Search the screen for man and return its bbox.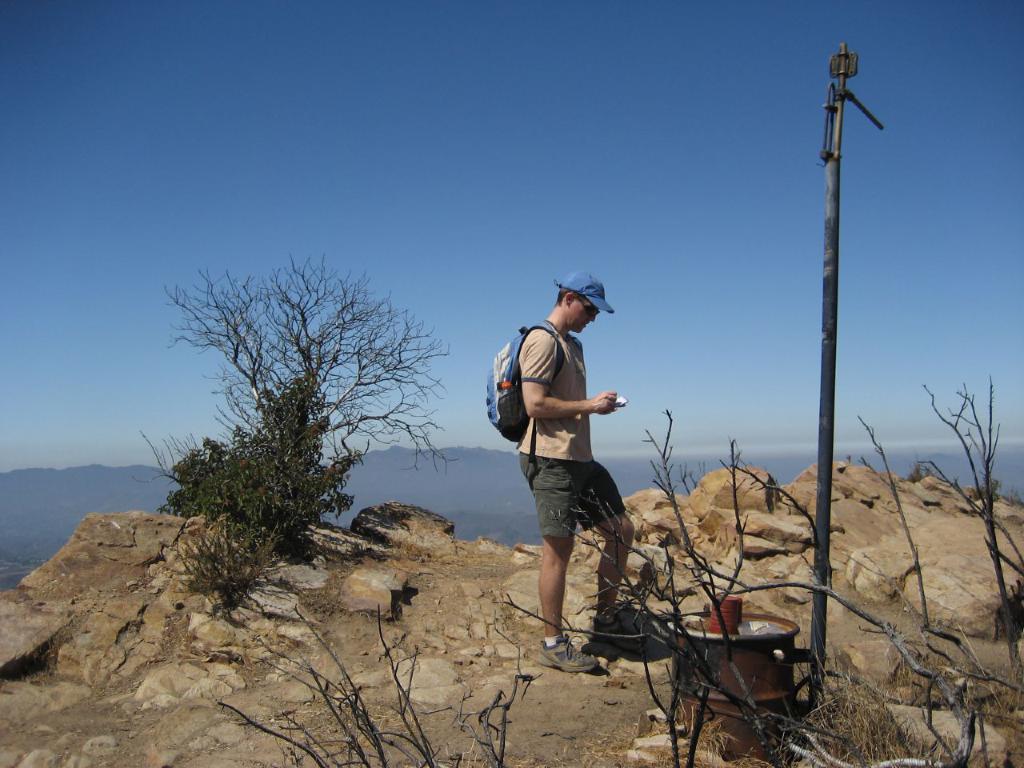
Found: box=[518, 270, 647, 671].
